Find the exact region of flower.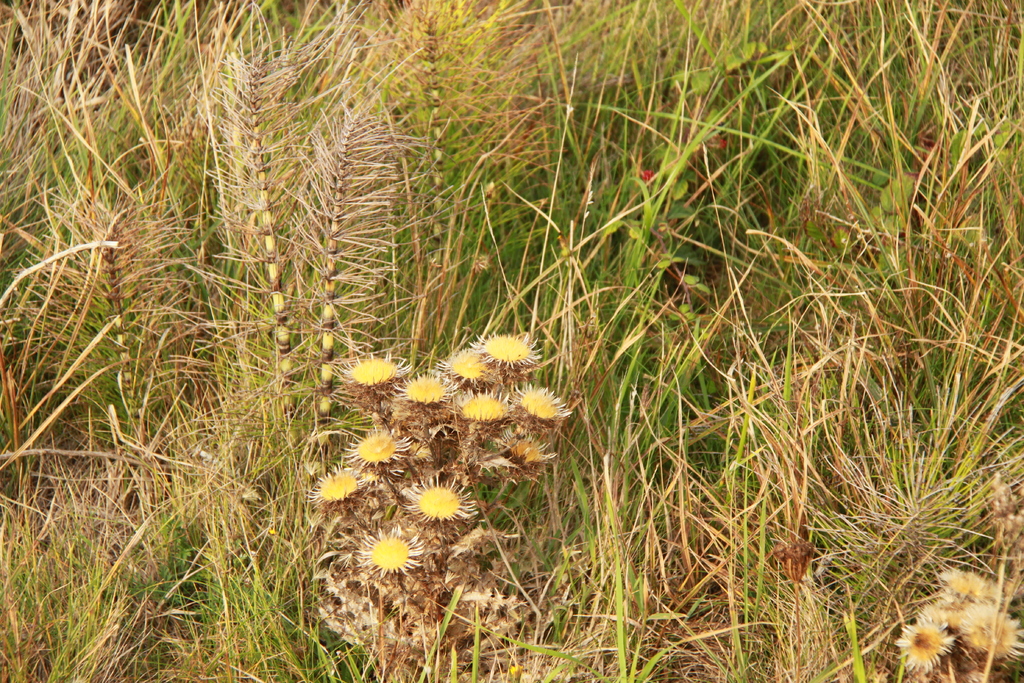
Exact region: l=349, t=424, r=416, b=468.
